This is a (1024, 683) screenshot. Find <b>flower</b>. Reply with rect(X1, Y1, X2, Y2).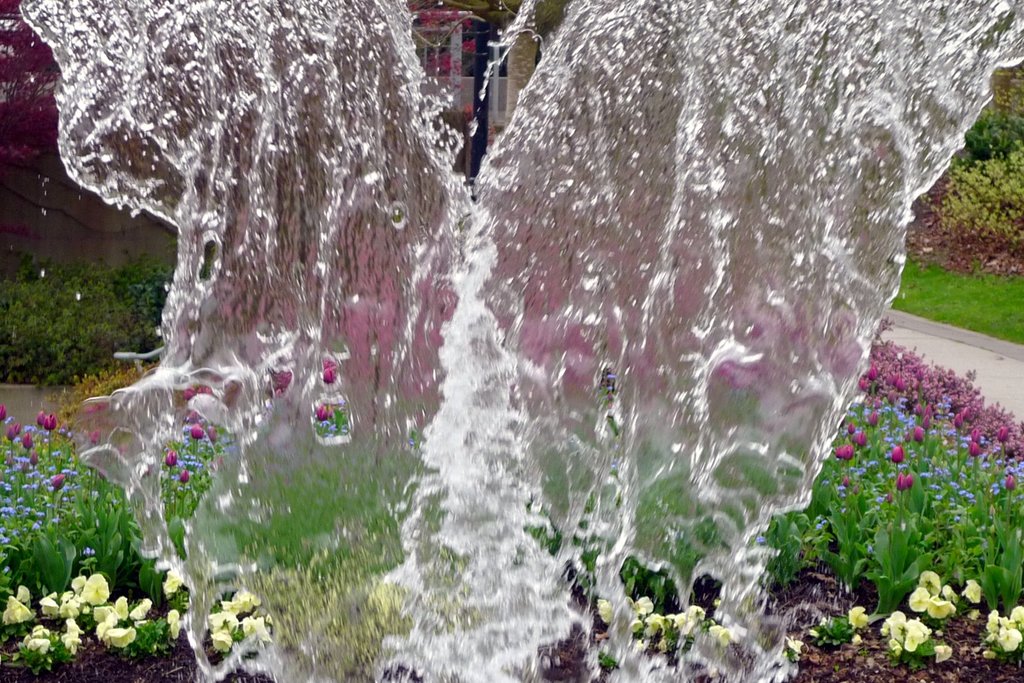
rect(166, 606, 184, 633).
